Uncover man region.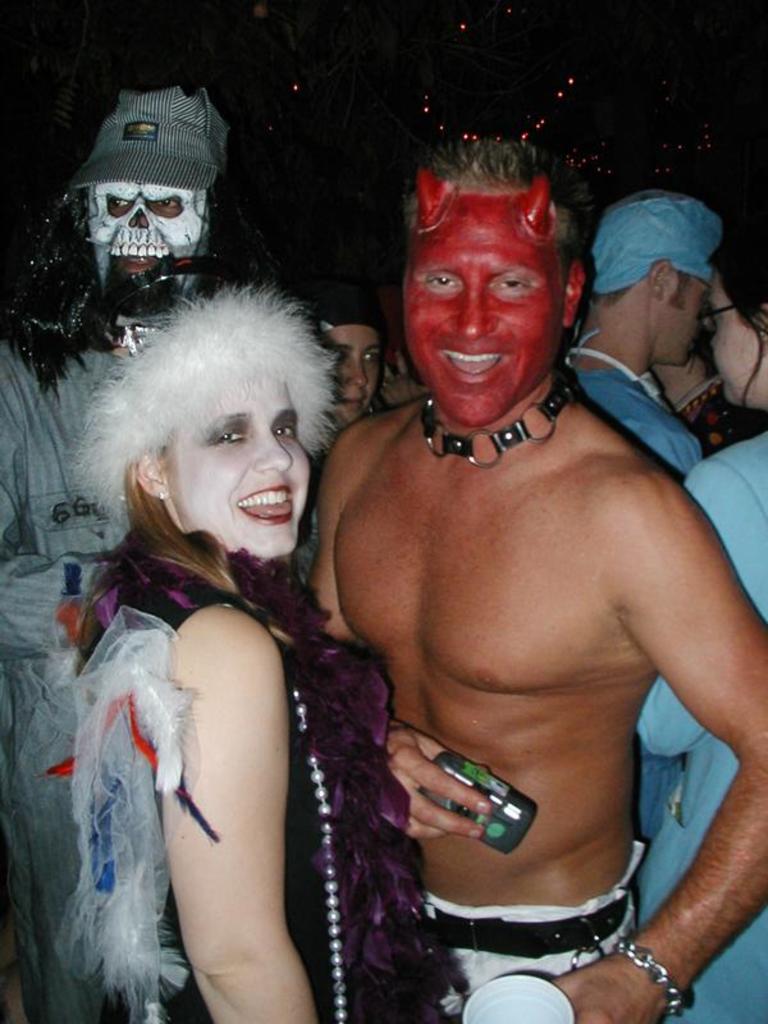
Uncovered: 556,195,721,470.
